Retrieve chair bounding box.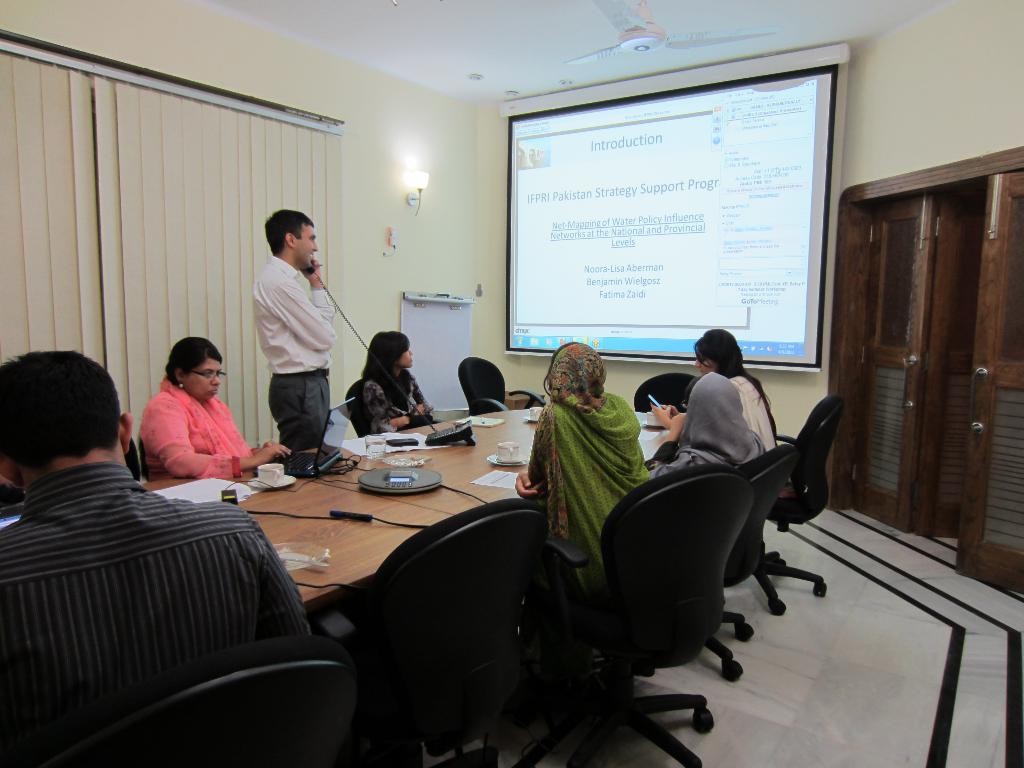
Bounding box: (left=342, top=382, right=439, bottom=438).
